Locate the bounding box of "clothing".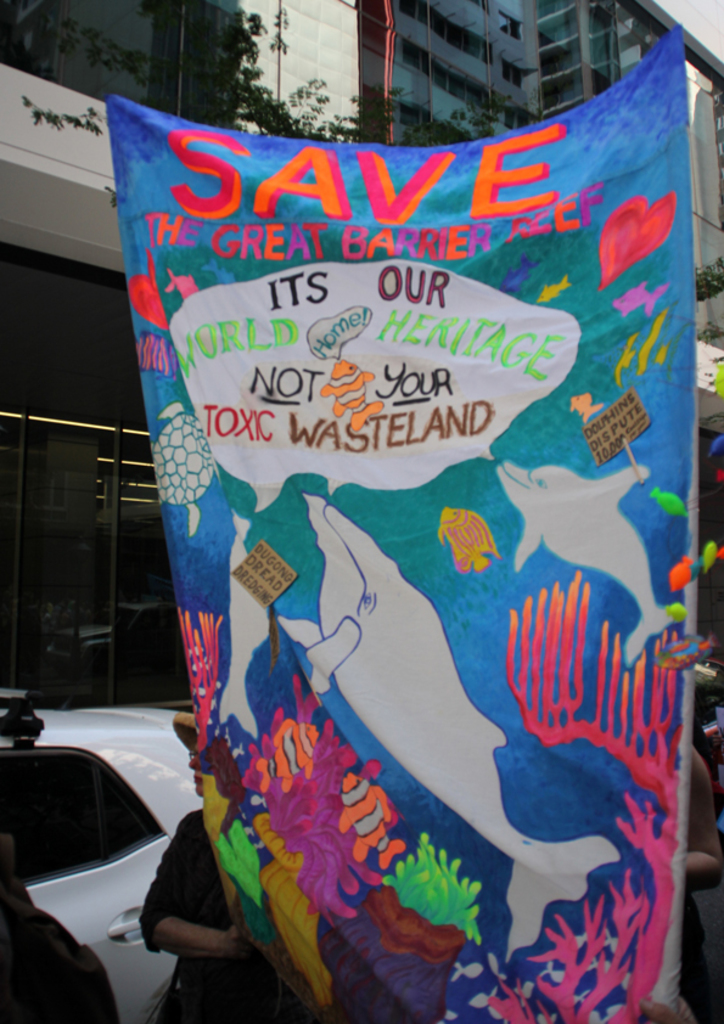
Bounding box: <region>139, 814, 303, 1020</region>.
